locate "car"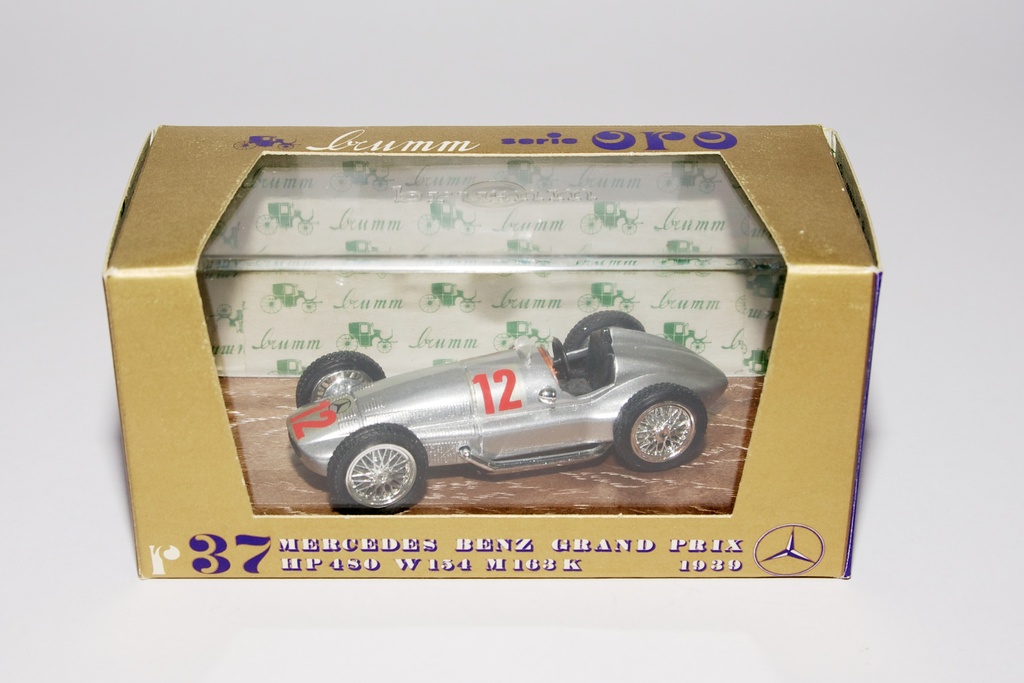
{"left": 289, "top": 310, "right": 743, "bottom": 516}
